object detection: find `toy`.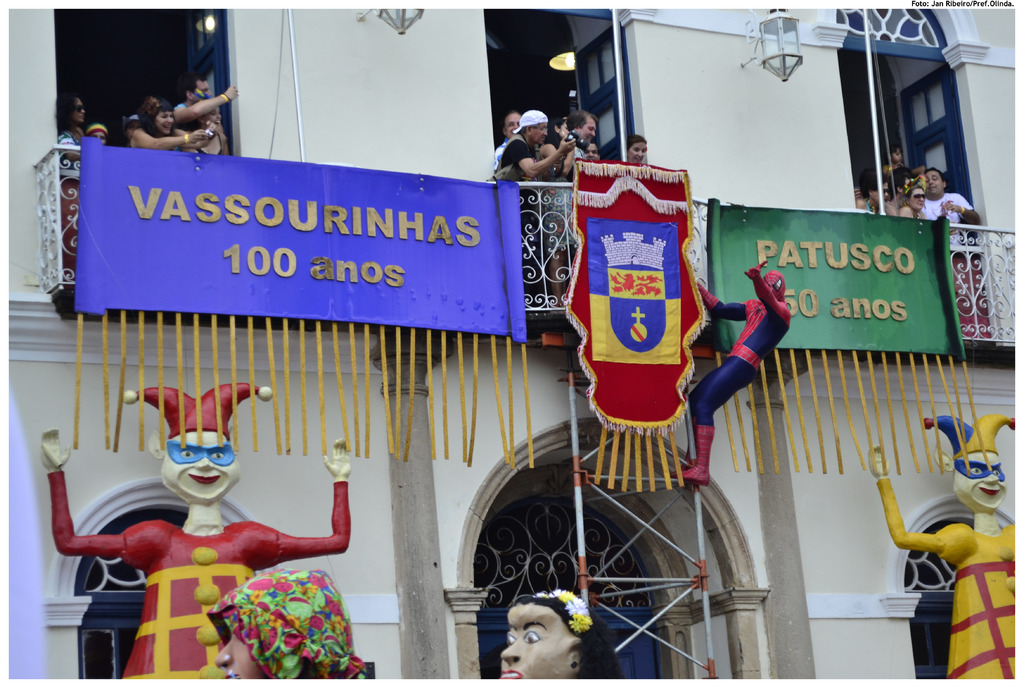
BBox(36, 381, 355, 677).
